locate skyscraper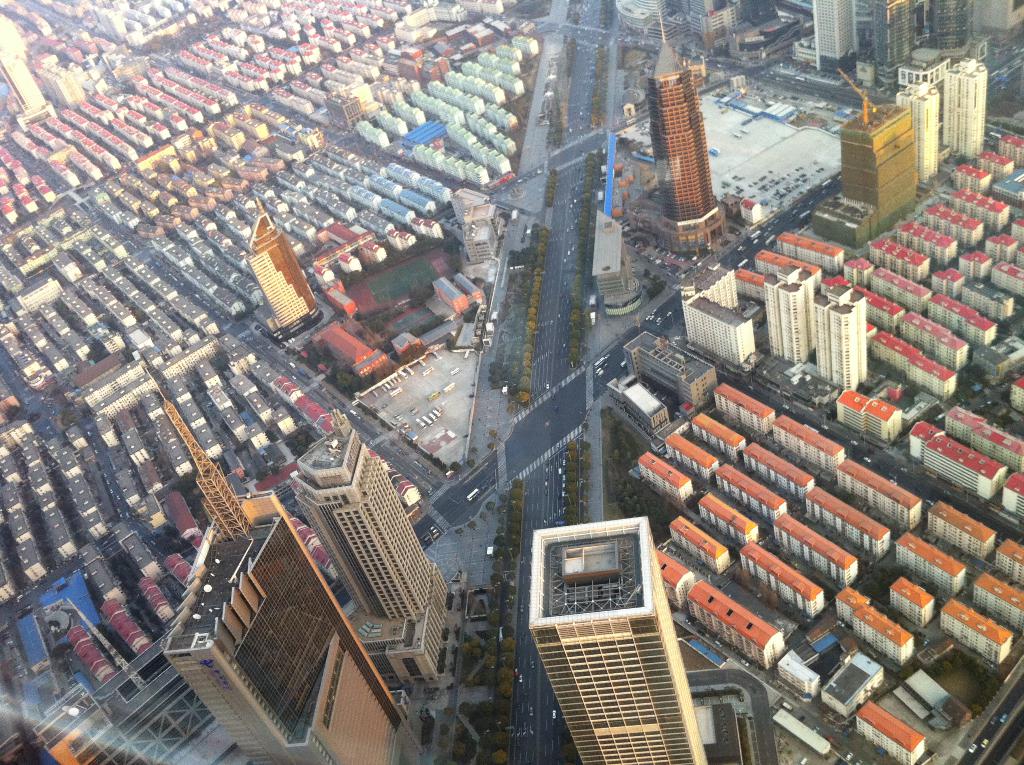
[929, 1, 975, 58]
